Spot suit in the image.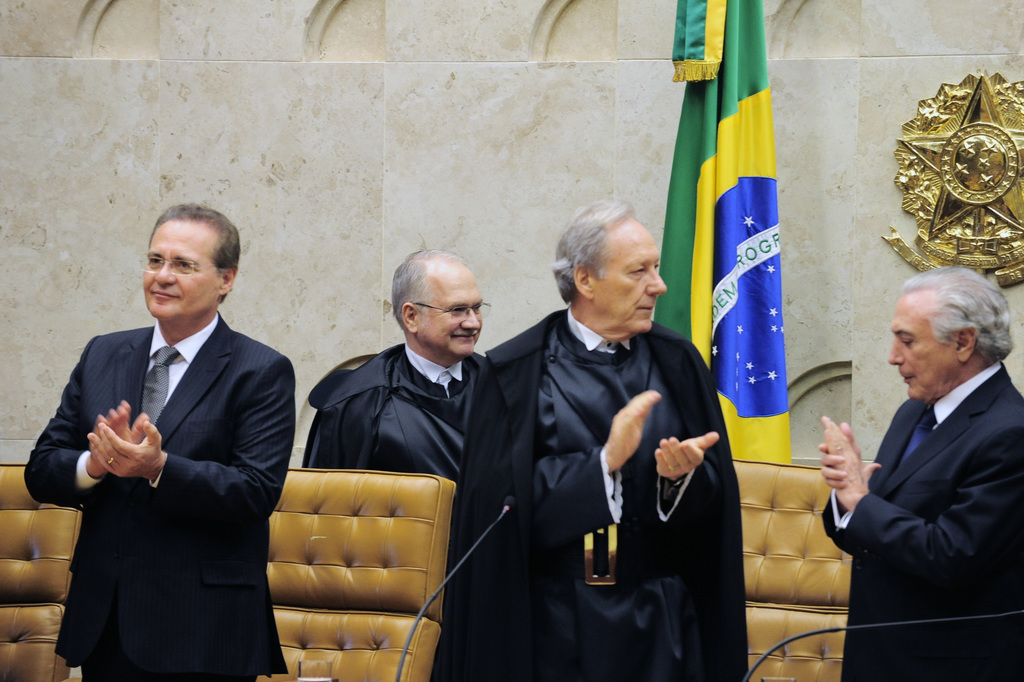
suit found at region(31, 224, 305, 675).
